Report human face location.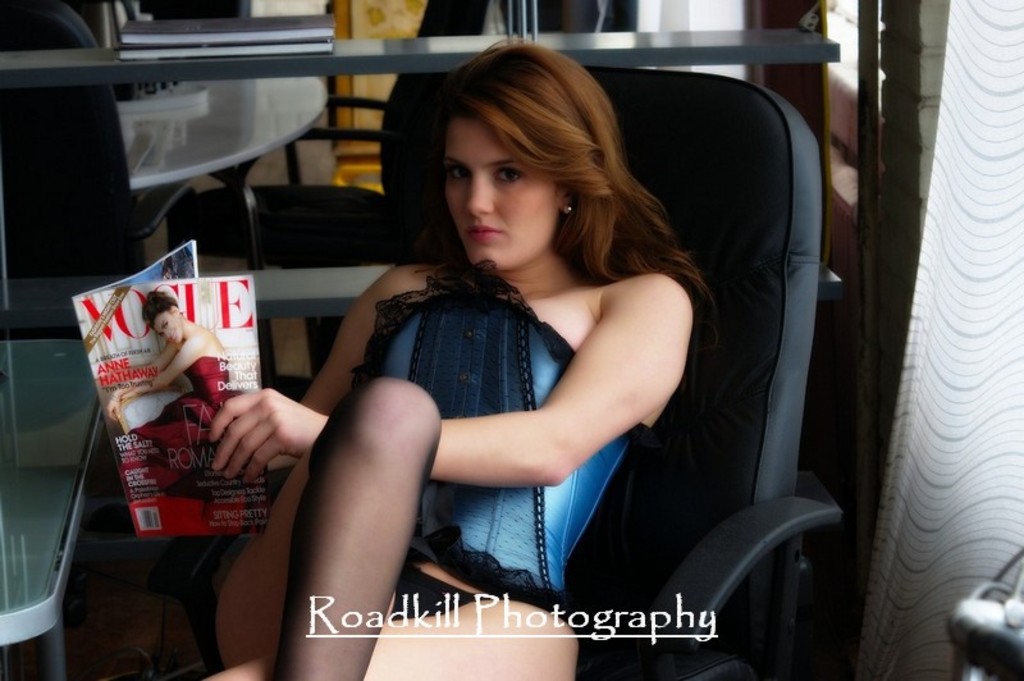
Report: 442/110/557/271.
